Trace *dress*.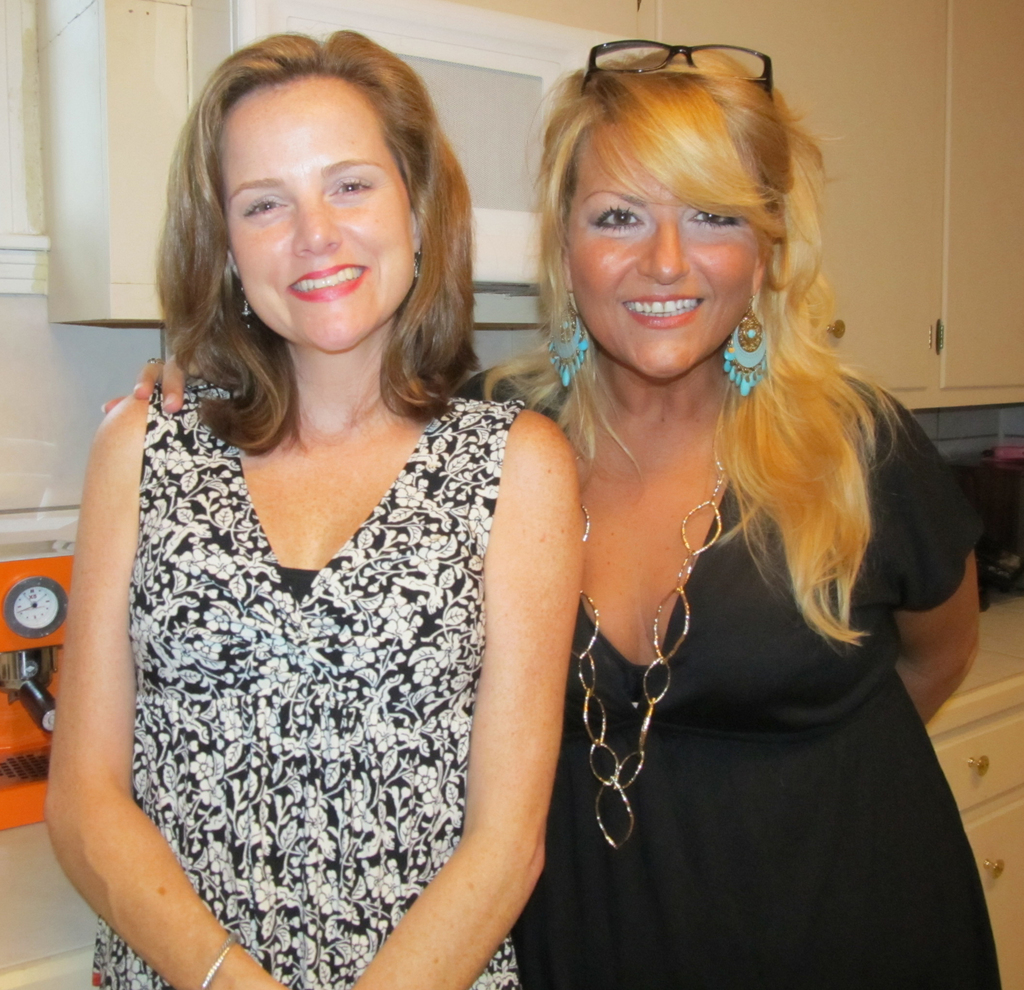
Traced to {"left": 90, "top": 376, "right": 533, "bottom": 989}.
